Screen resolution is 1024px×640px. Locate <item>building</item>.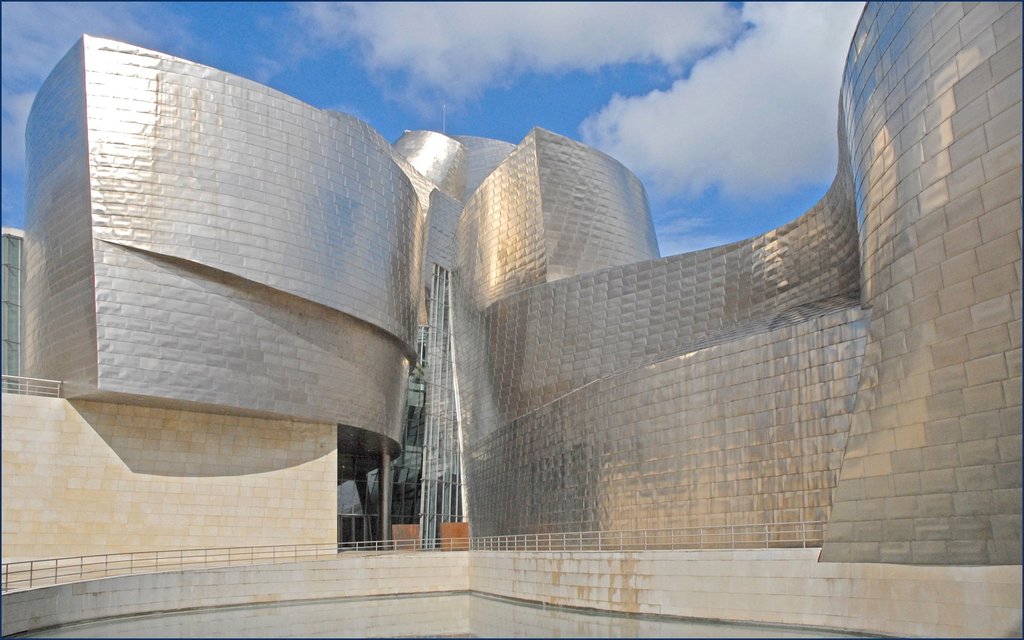
1, 0, 1023, 637.
